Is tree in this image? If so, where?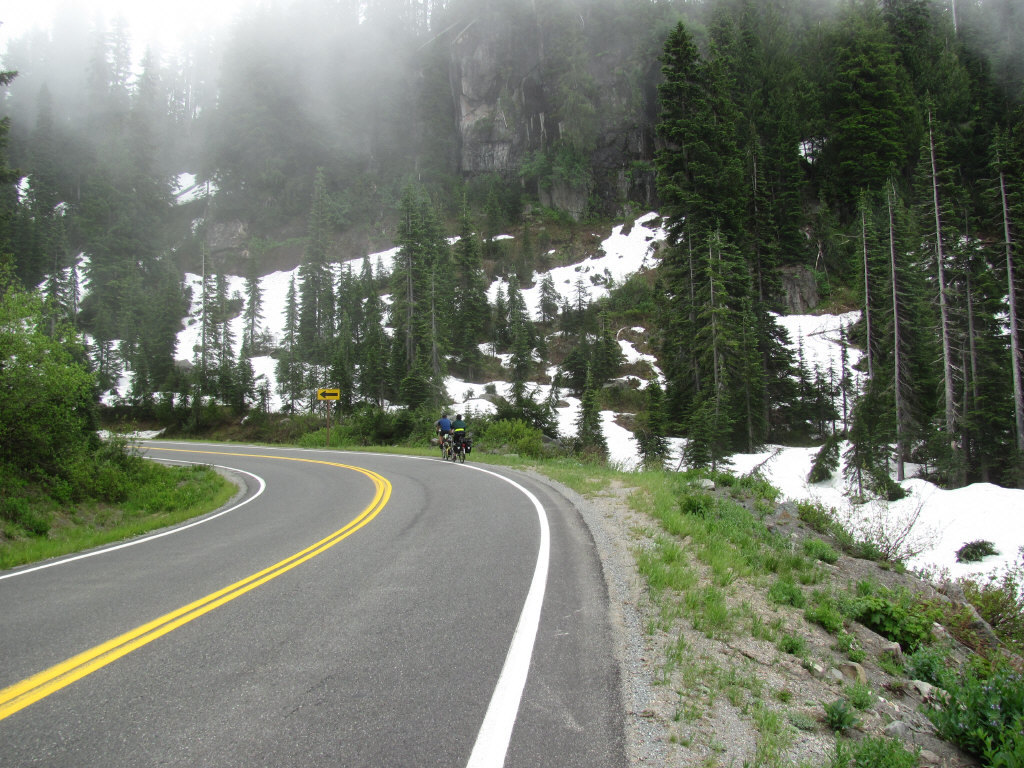
Yes, at 882/0/961/470.
